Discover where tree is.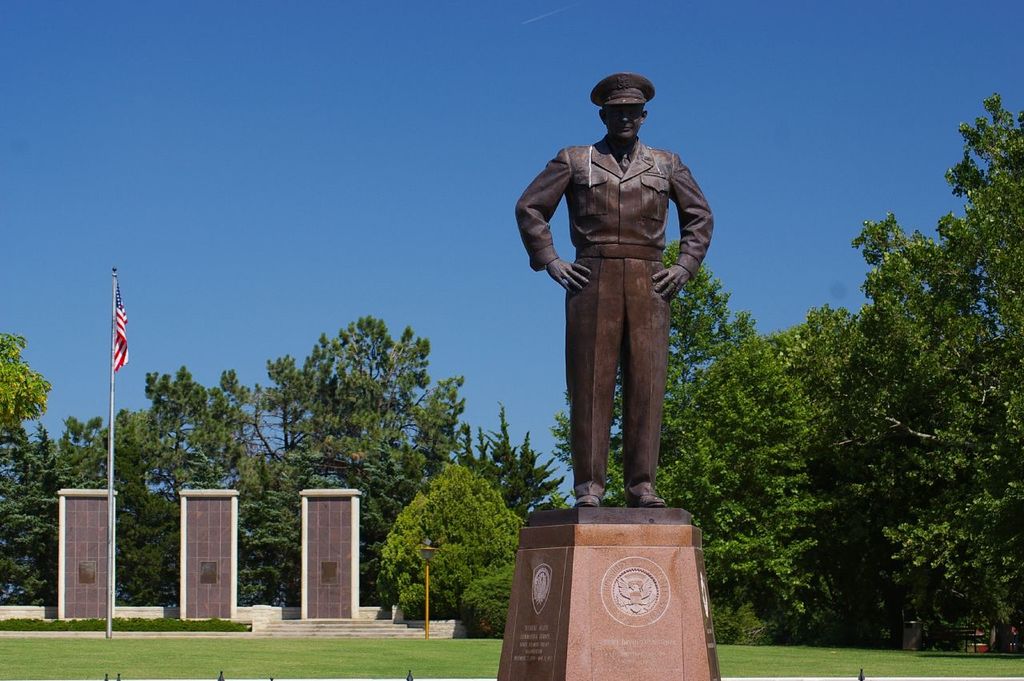
Discovered at [x1=271, y1=314, x2=472, y2=604].
